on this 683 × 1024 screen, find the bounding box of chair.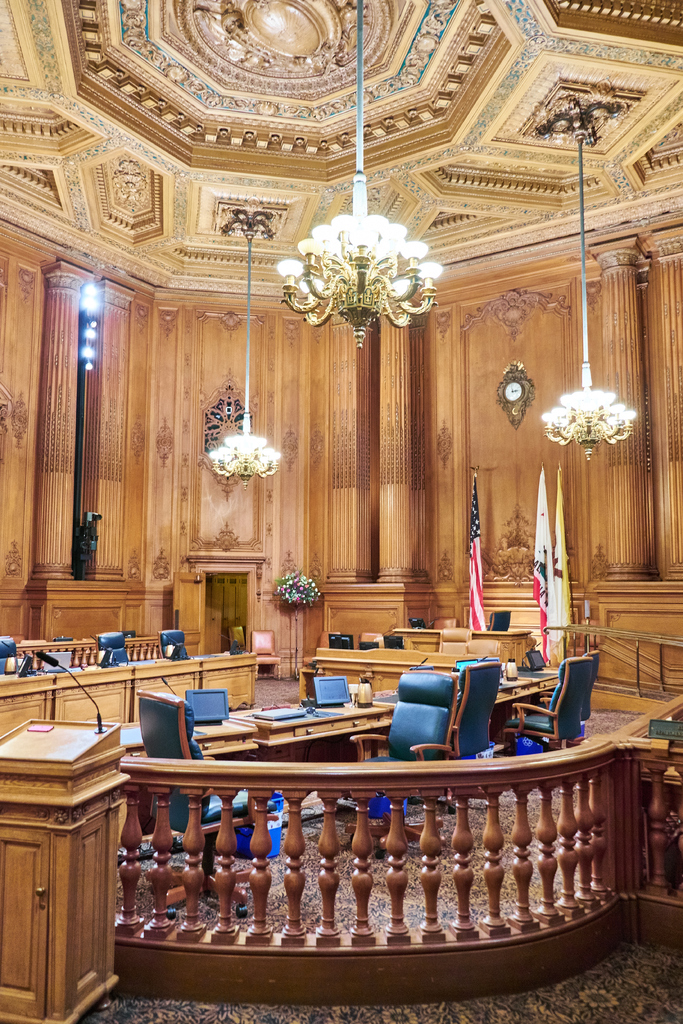
Bounding box: region(484, 611, 513, 630).
